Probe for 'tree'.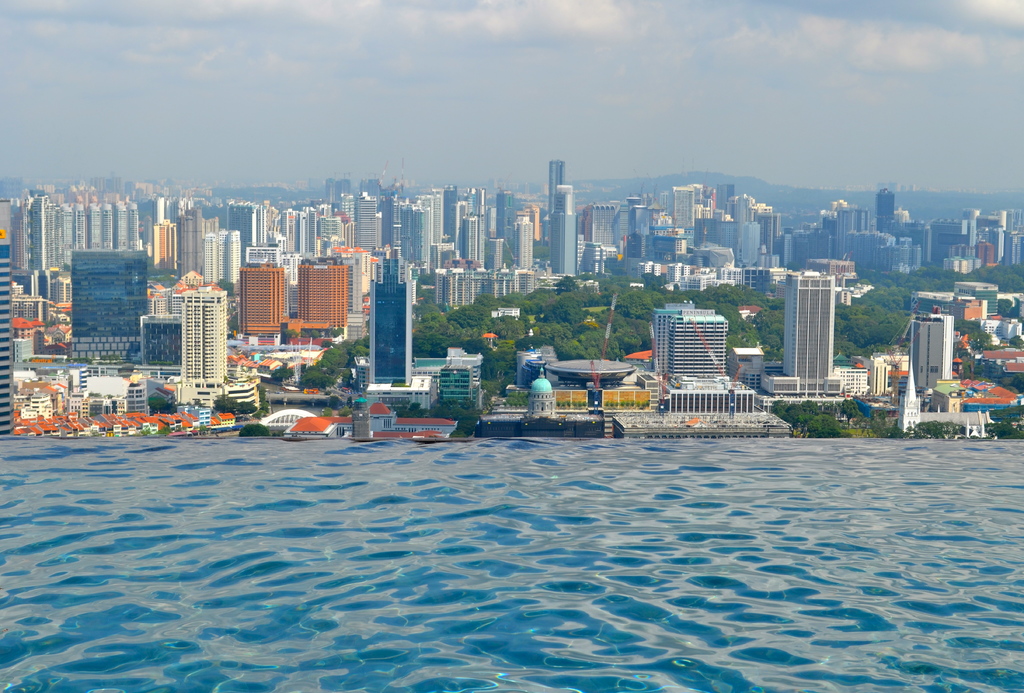
Probe result: <box>392,397,433,421</box>.
